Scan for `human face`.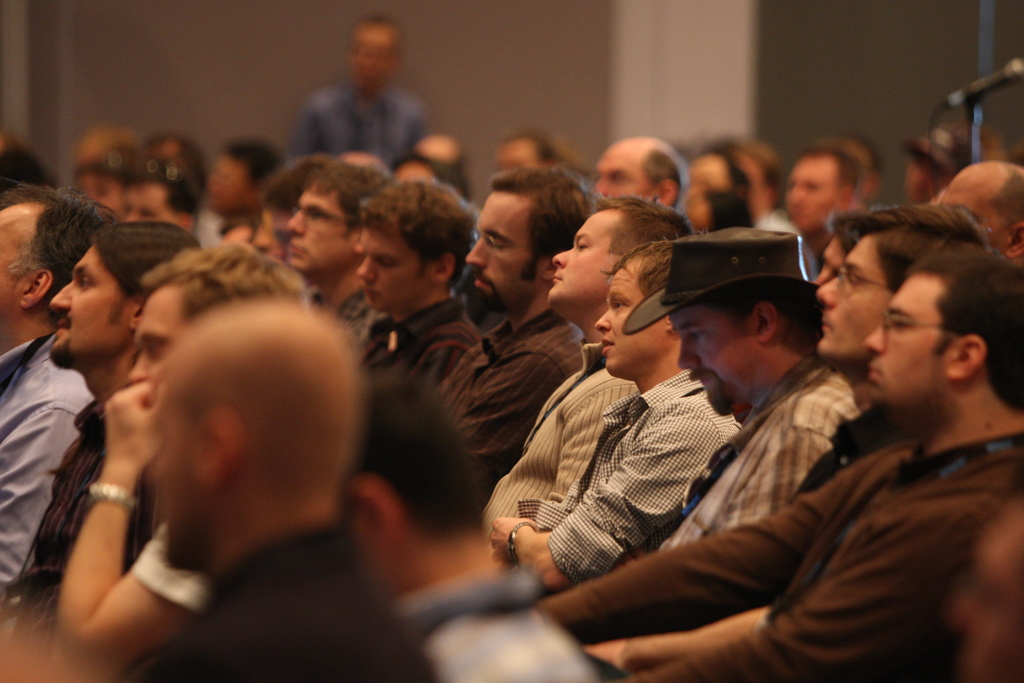
Scan result: (359,220,429,308).
